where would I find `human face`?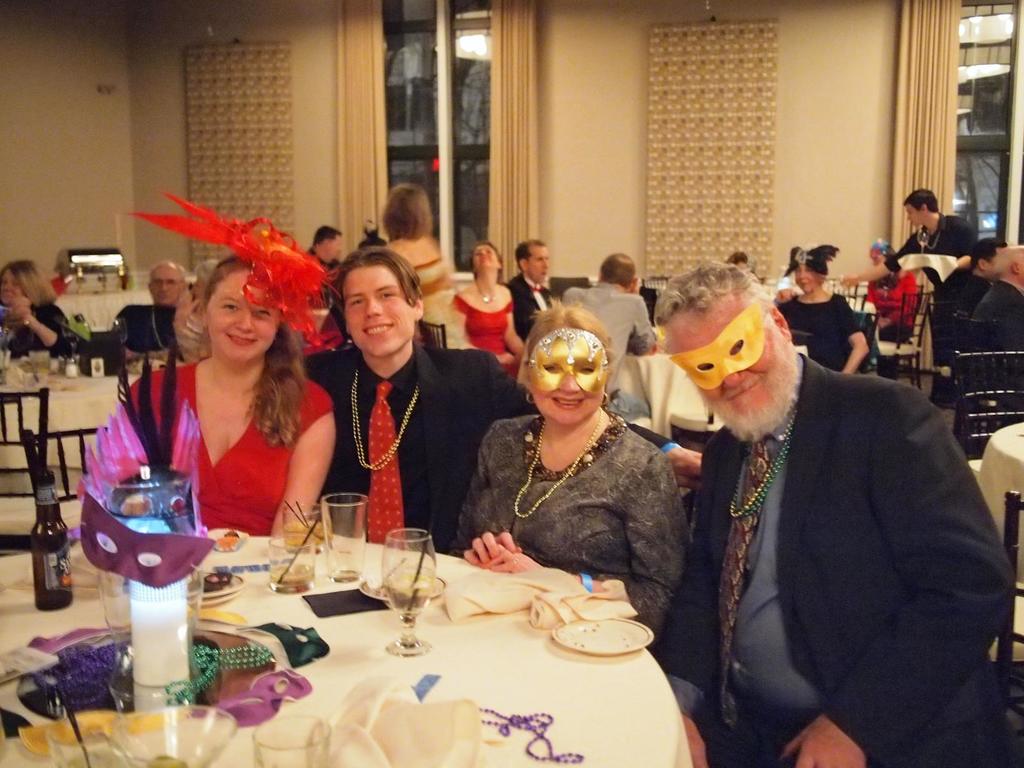
At crop(344, 267, 410, 357).
